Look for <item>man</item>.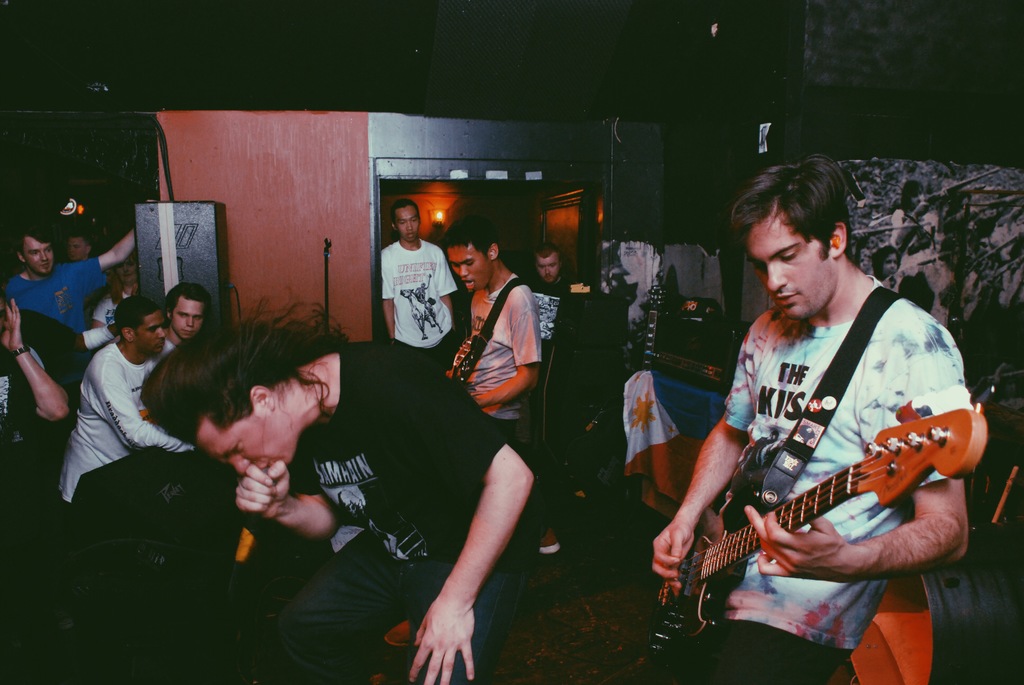
Found: [441, 216, 546, 439].
